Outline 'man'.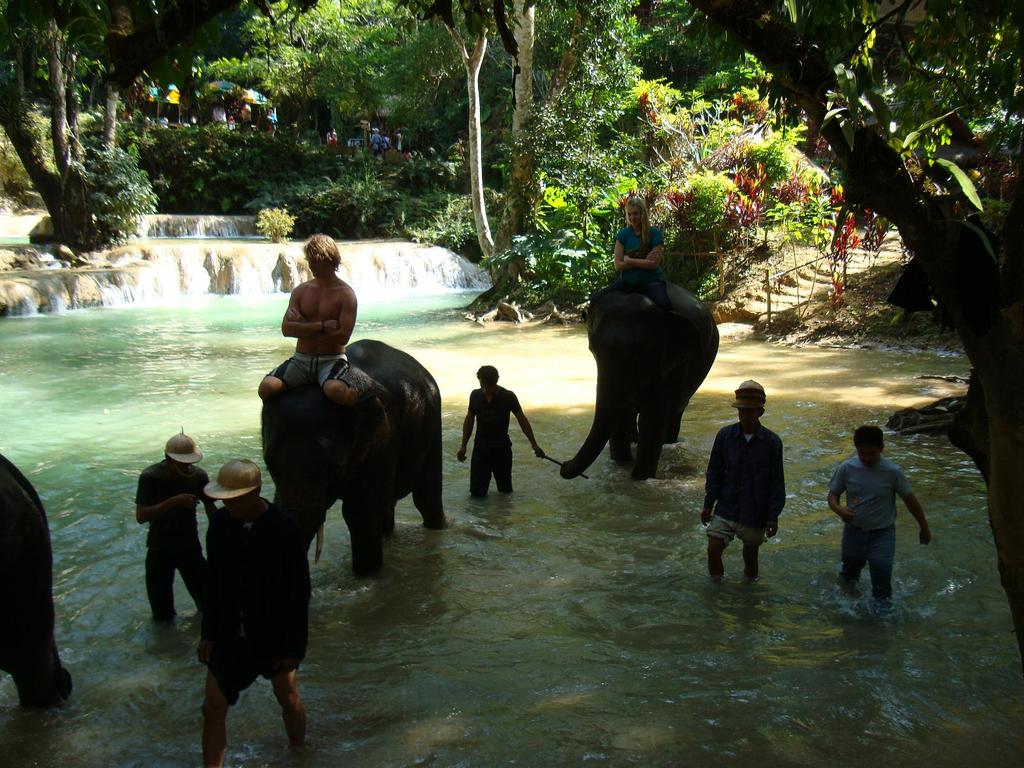
Outline: <region>832, 428, 931, 600</region>.
